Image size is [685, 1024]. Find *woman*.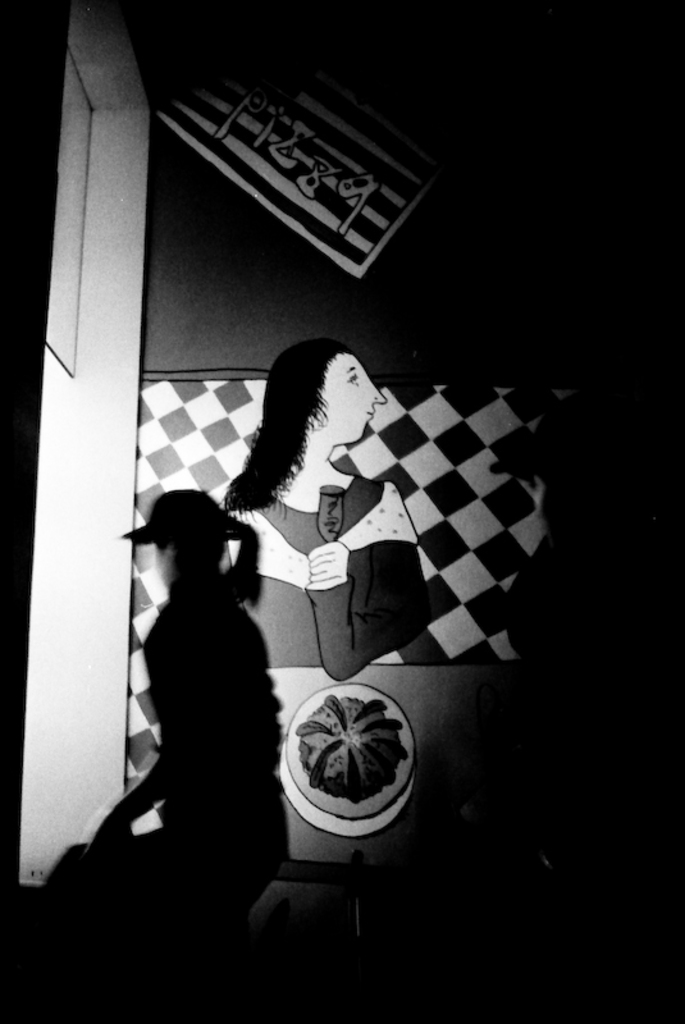
bbox(198, 342, 431, 719).
